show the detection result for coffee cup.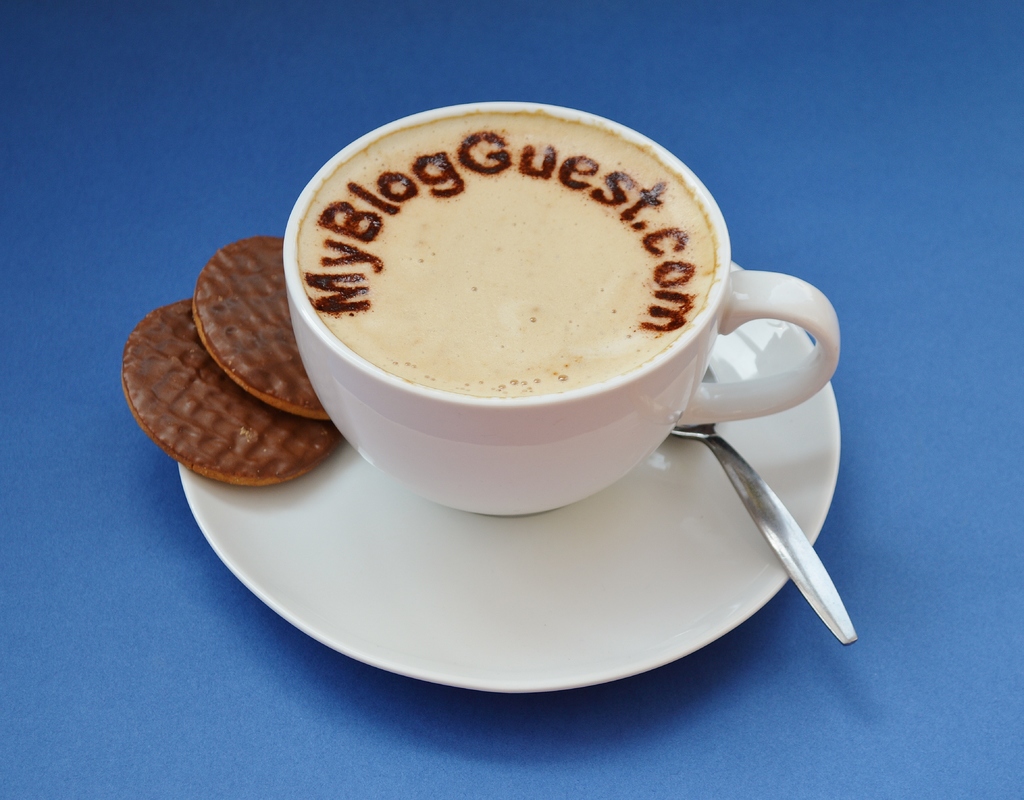
x1=278 y1=97 x2=844 y2=519.
